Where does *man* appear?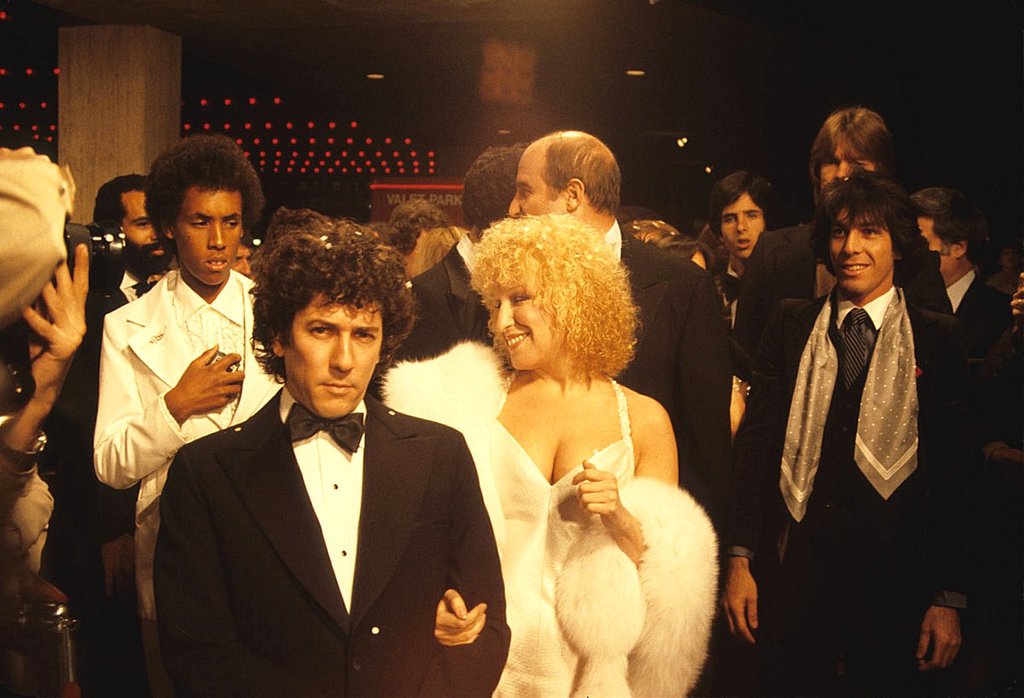
Appears at x1=395 y1=140 x2=530 y2=362.
